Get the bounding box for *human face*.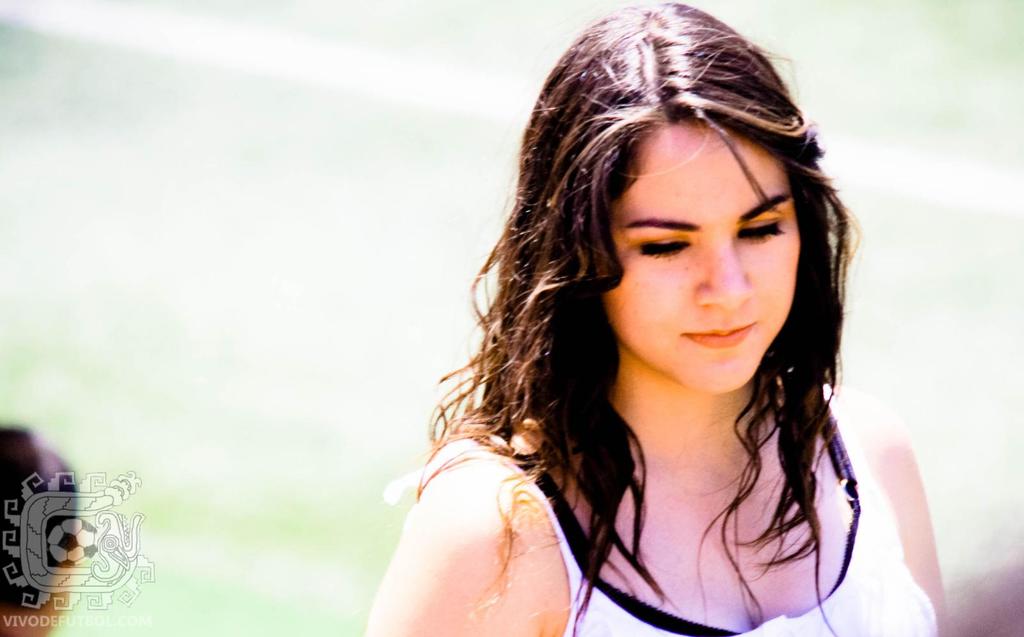
bbox(603, 128, 801, 392).
